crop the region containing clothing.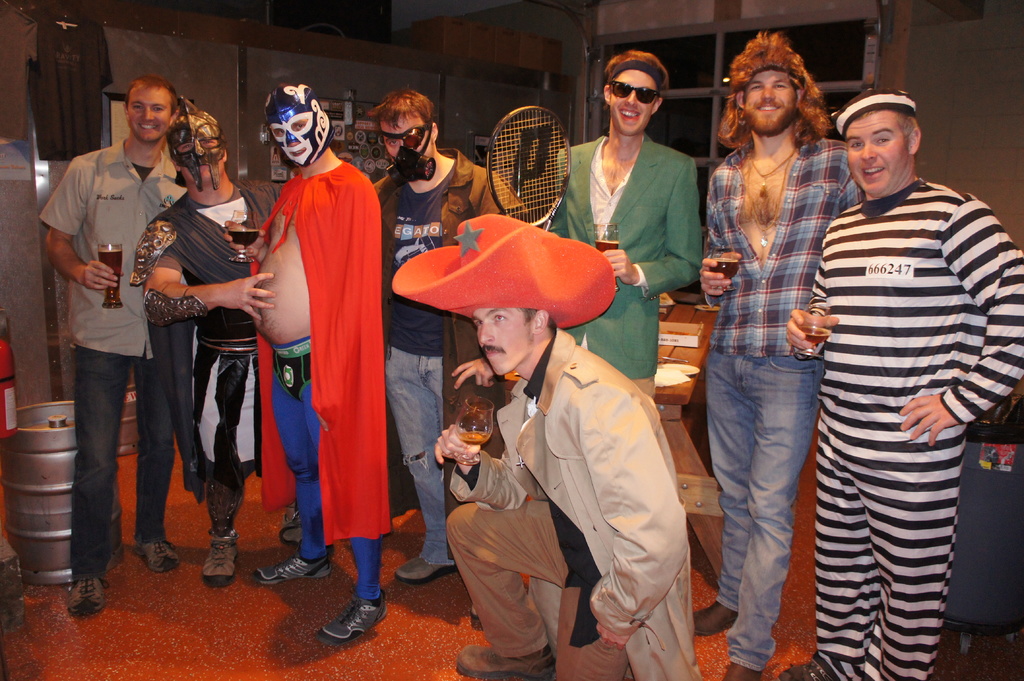
Crop region: bbox(355, 144, 539, 569).
